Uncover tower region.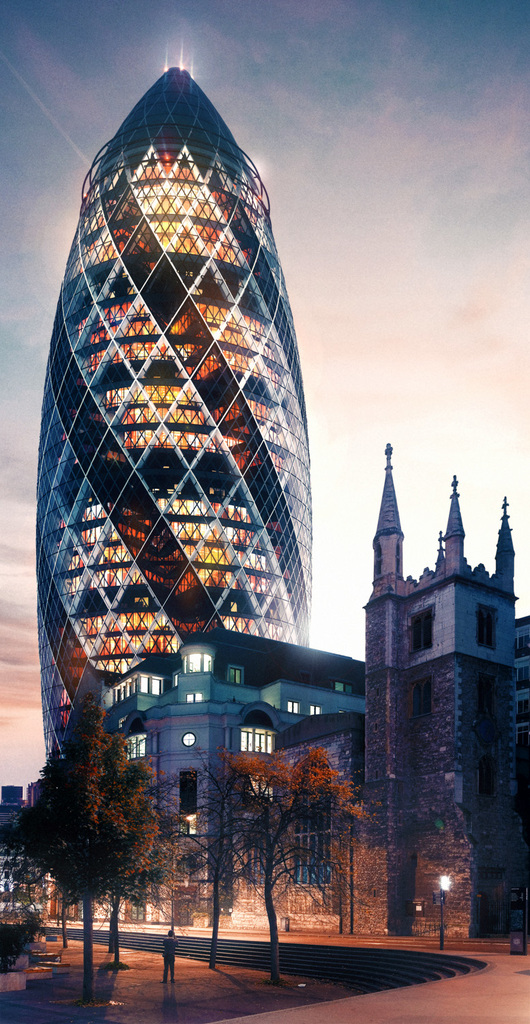
Uncovered: select_region(20, 23, 350, 879).
